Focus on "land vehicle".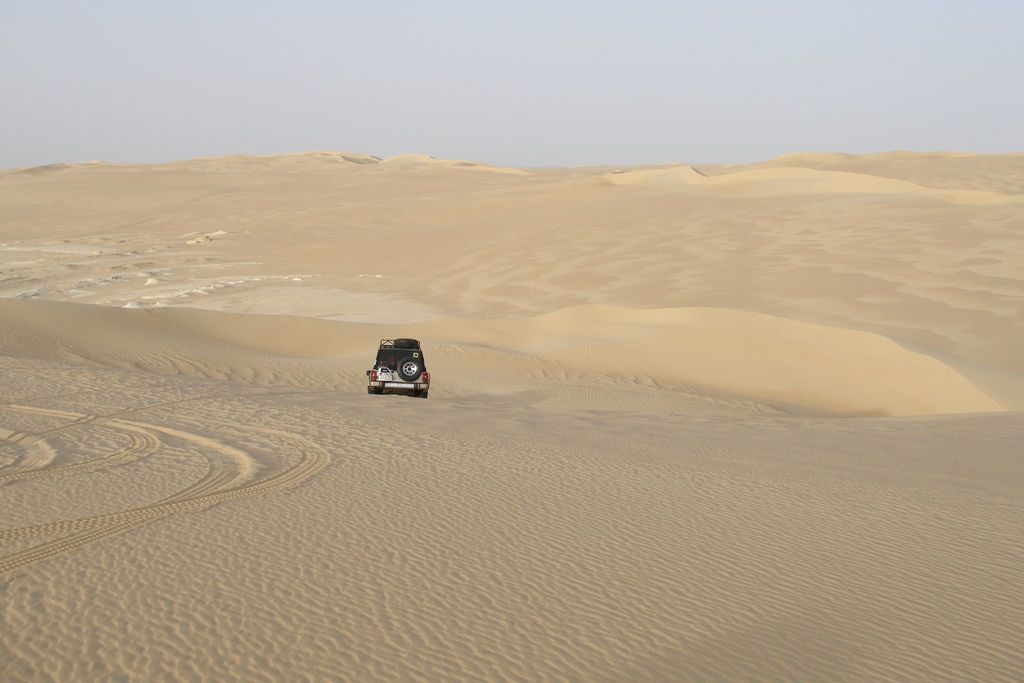
Focused at <bbox>368, 340, 429, 395</bbox>.
